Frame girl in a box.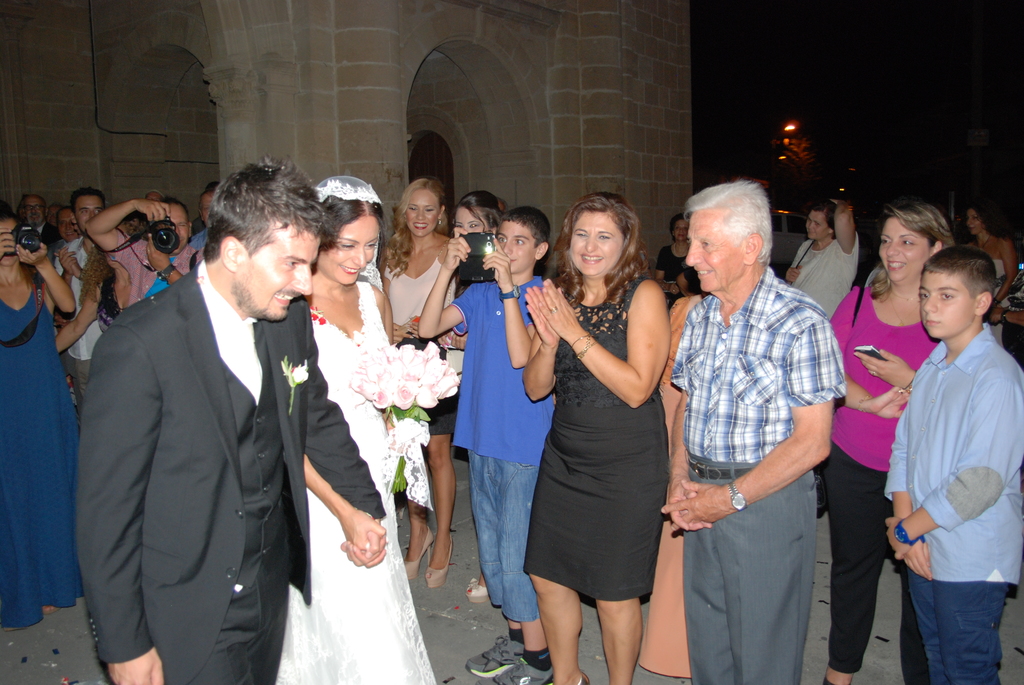
pyautogui.locateOnScreen(822, 202, 952, 684).
